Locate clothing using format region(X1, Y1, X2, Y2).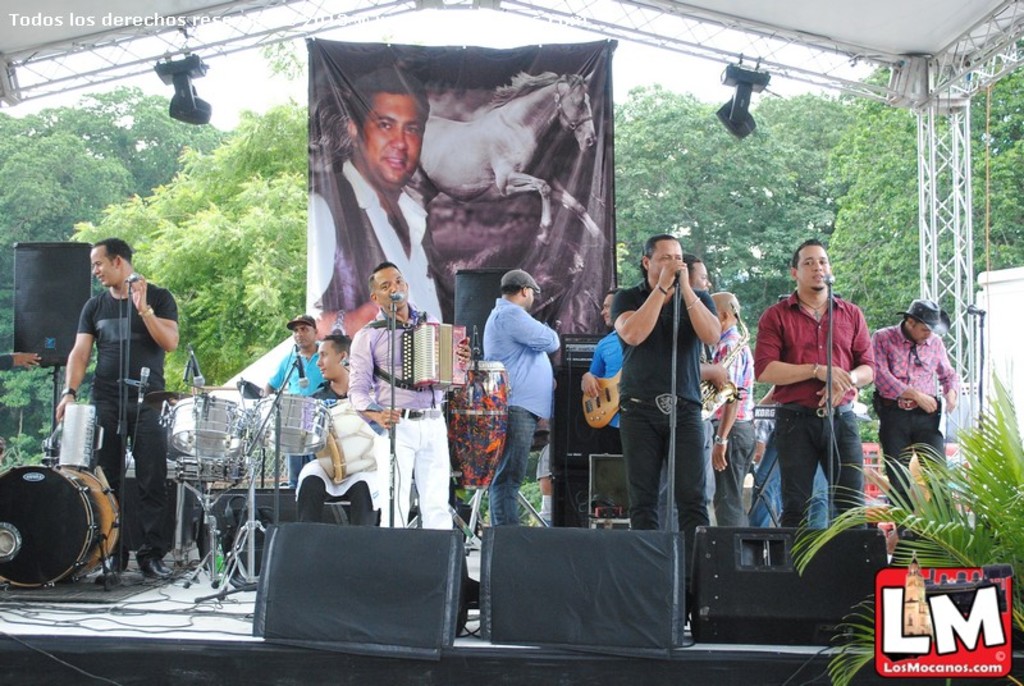
region(296, 389, 392, 526).
